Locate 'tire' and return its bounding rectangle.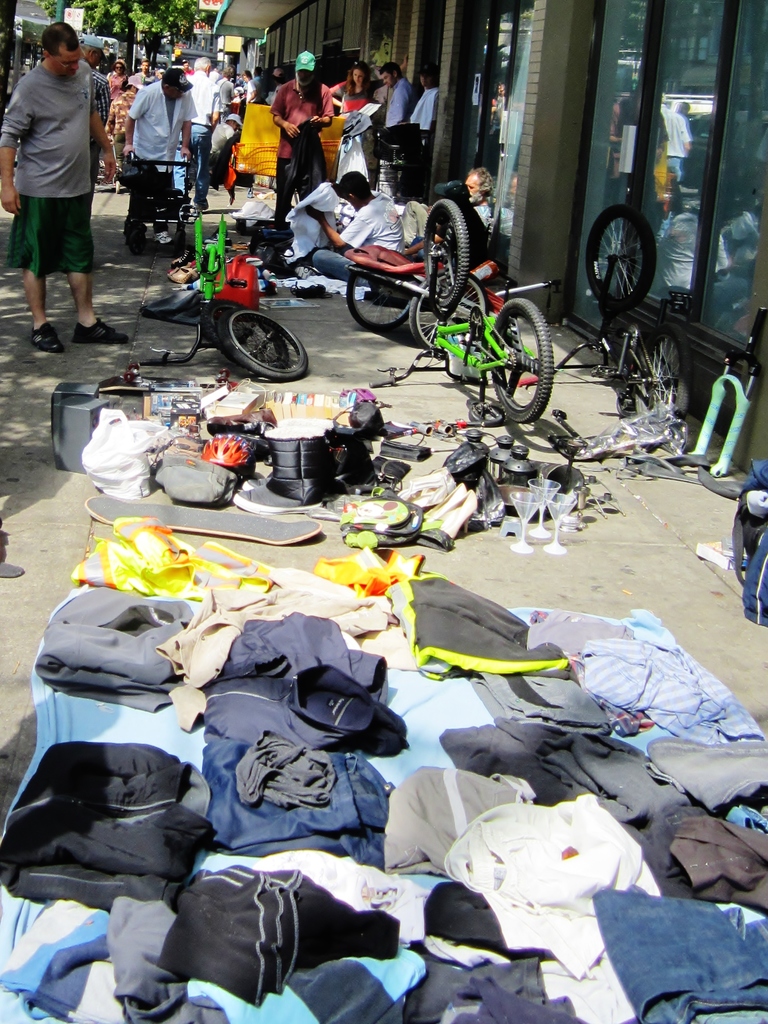
581/202/658/312.
